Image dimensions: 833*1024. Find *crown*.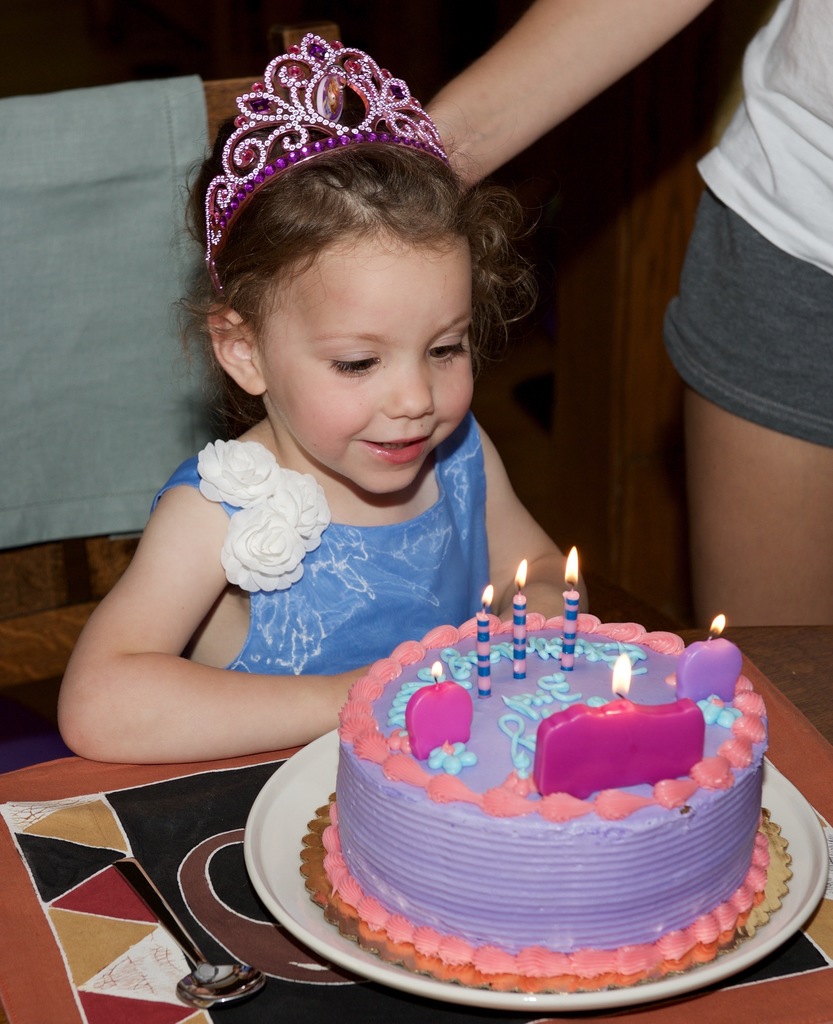
box(200, 26, 451, 302).
